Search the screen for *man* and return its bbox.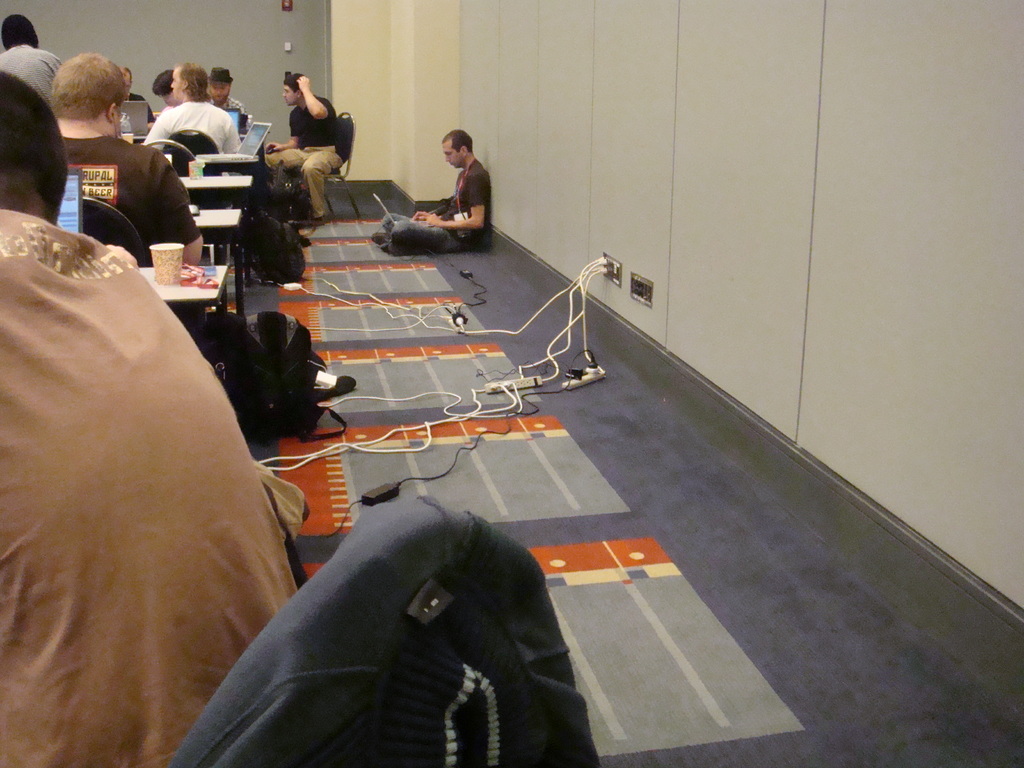
Found: box=[371, 127, 493, 246].
